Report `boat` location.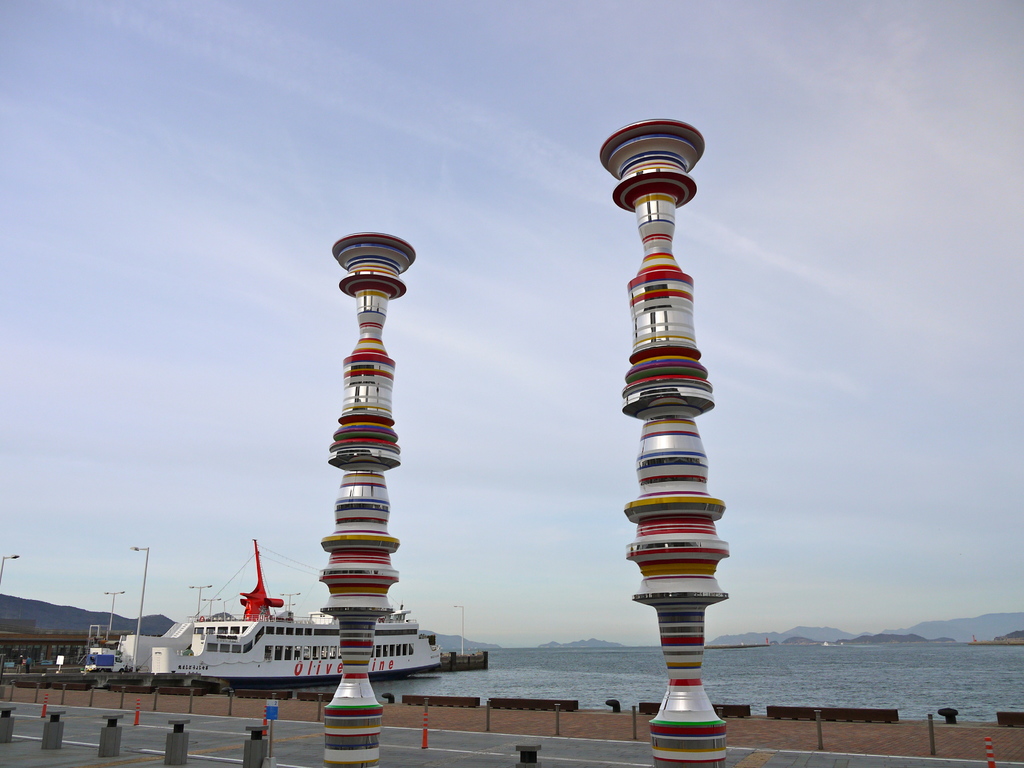
Report: x1=152, y1=534, x2=439, y2=679.
